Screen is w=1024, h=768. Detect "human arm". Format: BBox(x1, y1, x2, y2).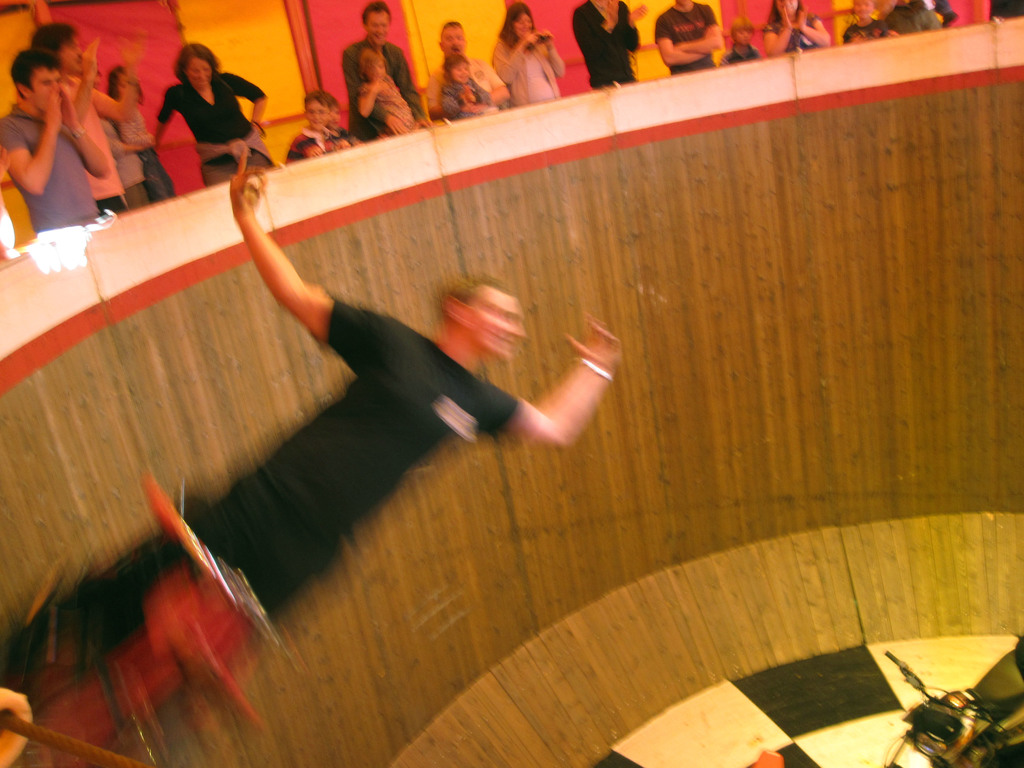
BBox(339, 53, 385, 131).
